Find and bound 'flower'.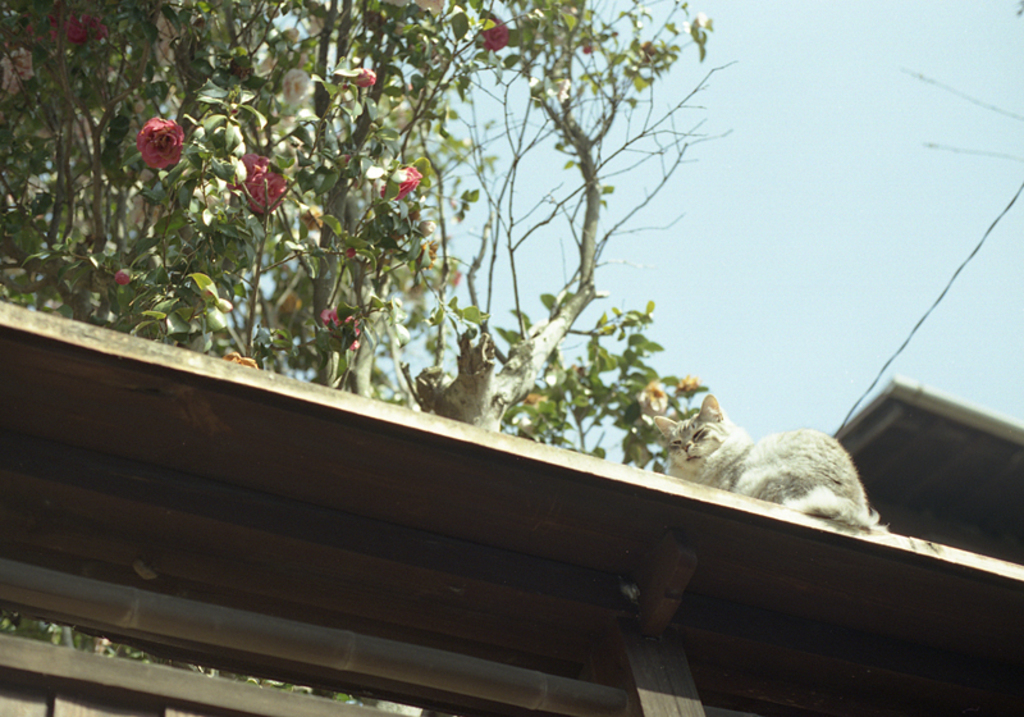
Bound: locate(506, 412, 541, 447).
